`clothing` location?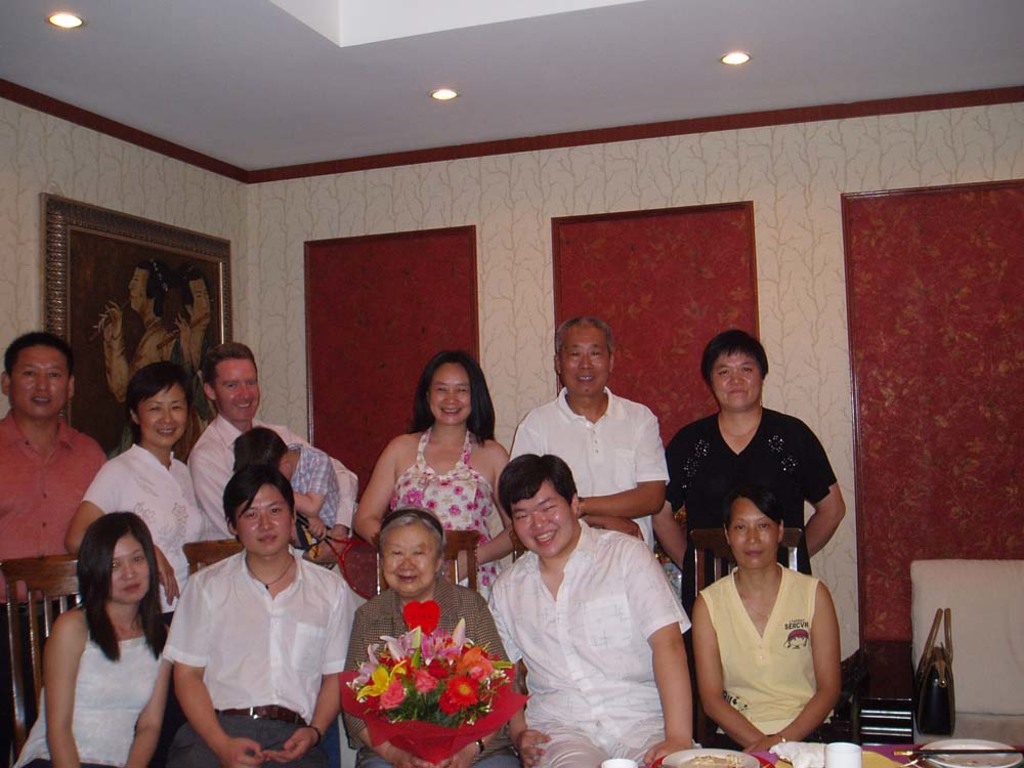
<bbox>391, 422, 499, 543</bbox>
